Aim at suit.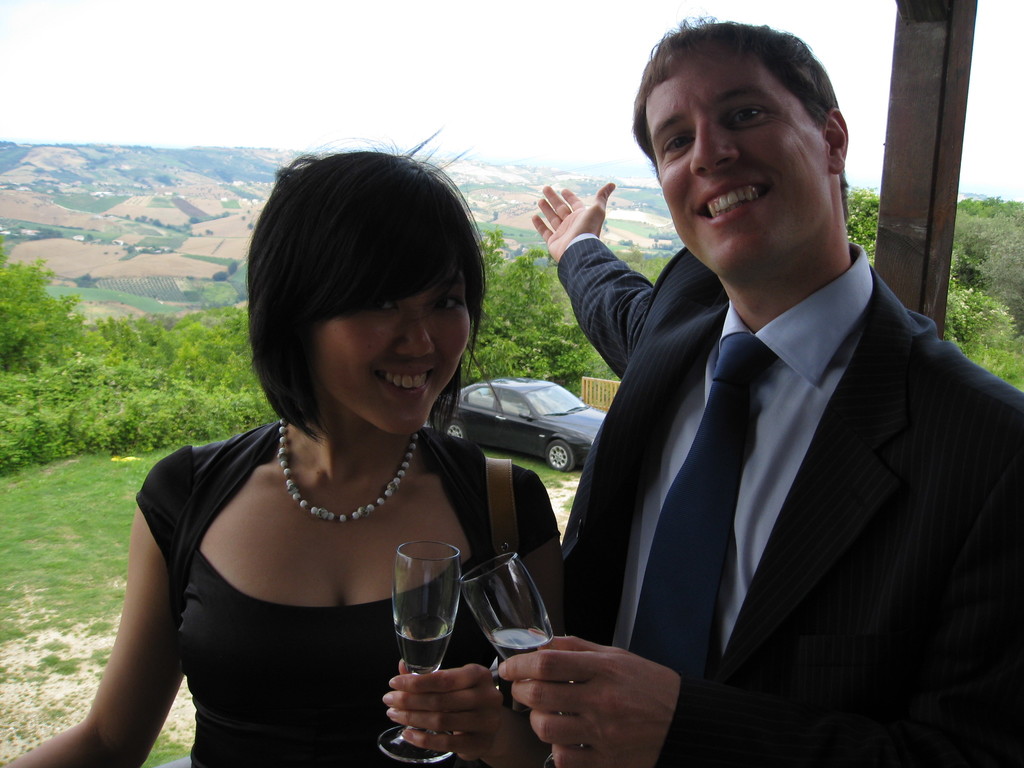
Aimed at select_region(563, 114, 1018, 757).
